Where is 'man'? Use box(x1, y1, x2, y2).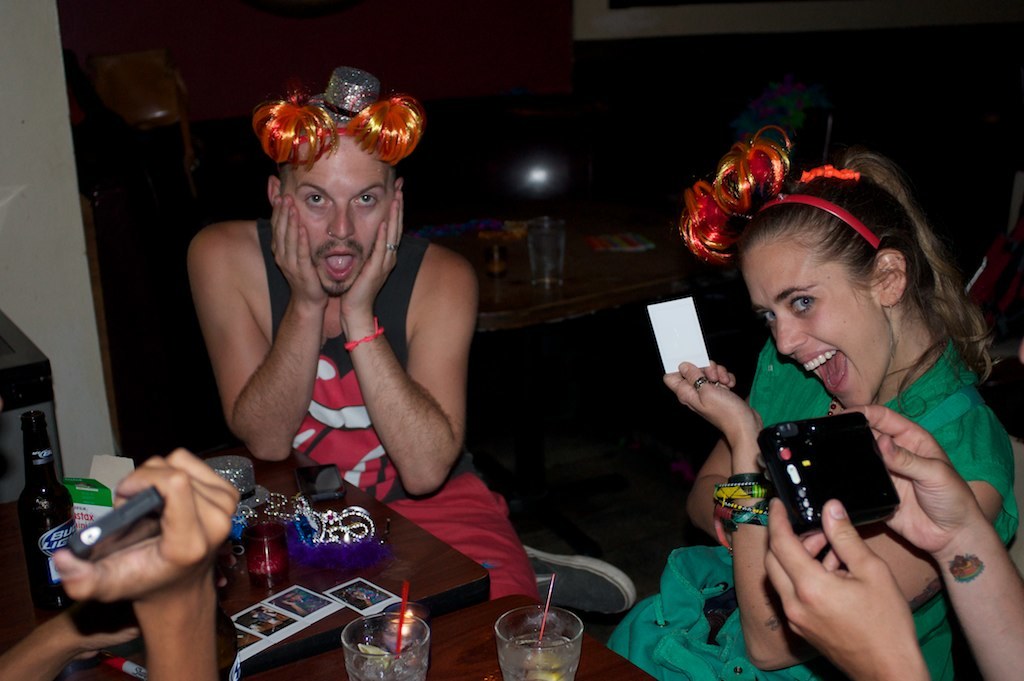
box(193, 68, 536, 605).
